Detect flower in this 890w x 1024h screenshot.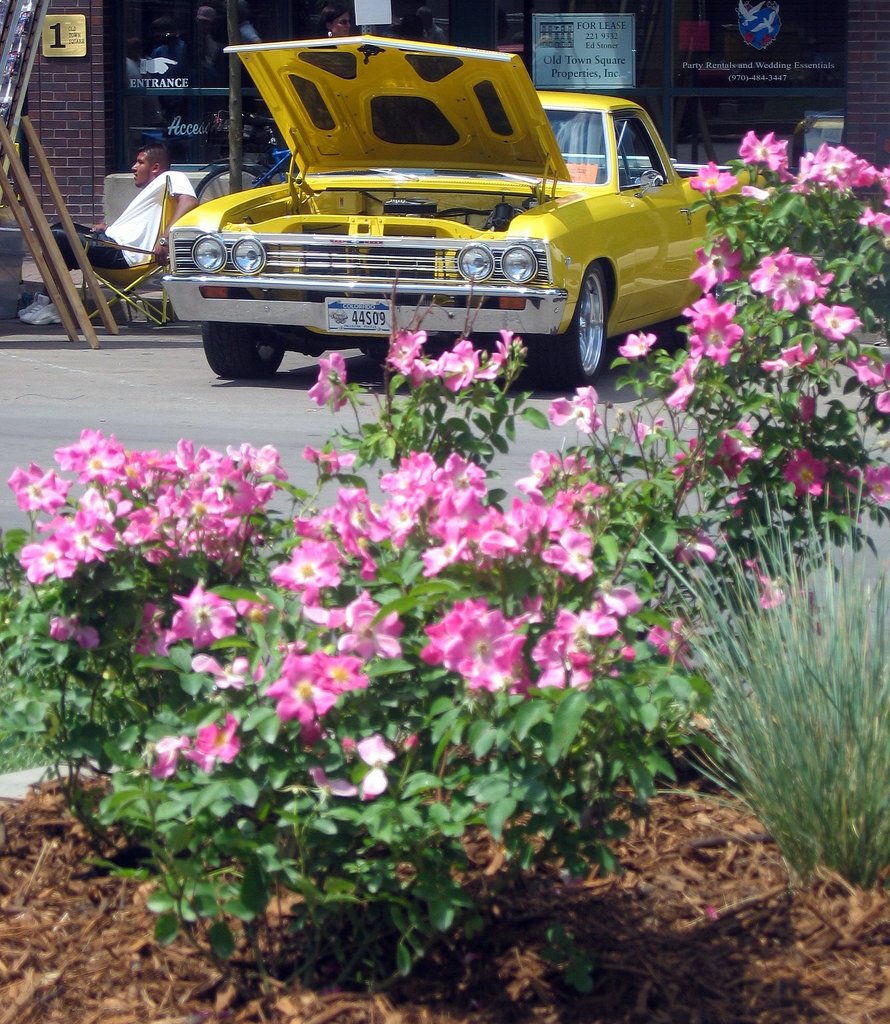
Detection: x1=616 y1=326 x2=658 y2=363.
